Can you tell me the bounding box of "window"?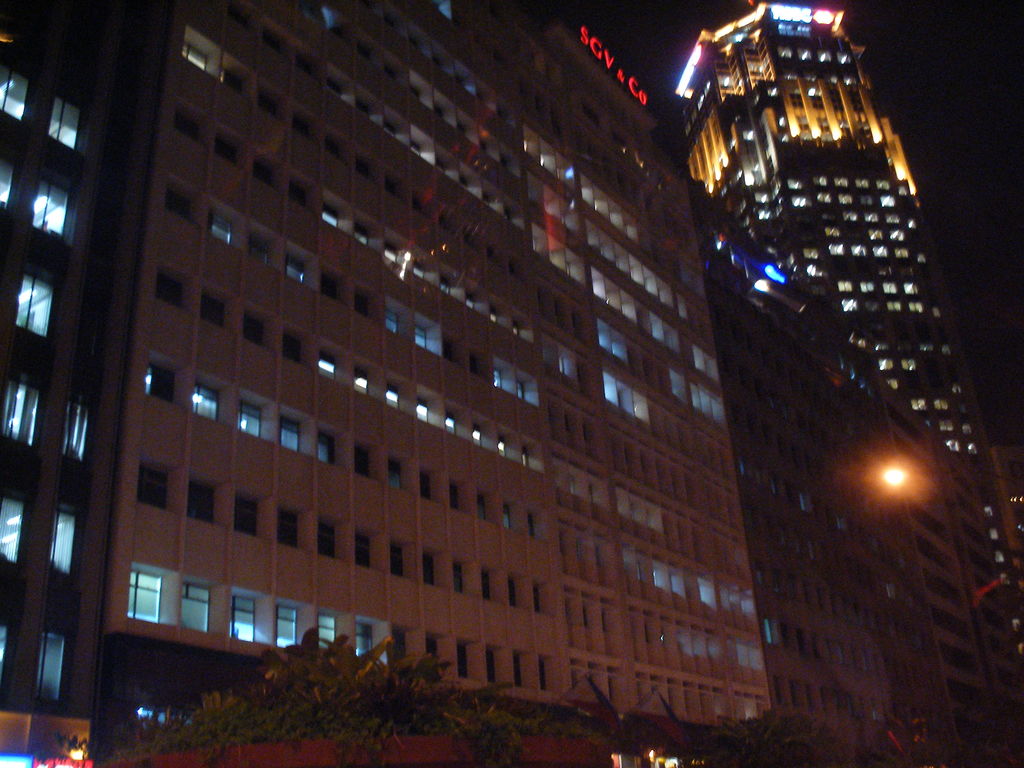
rect(59, 403, 86, 456).
